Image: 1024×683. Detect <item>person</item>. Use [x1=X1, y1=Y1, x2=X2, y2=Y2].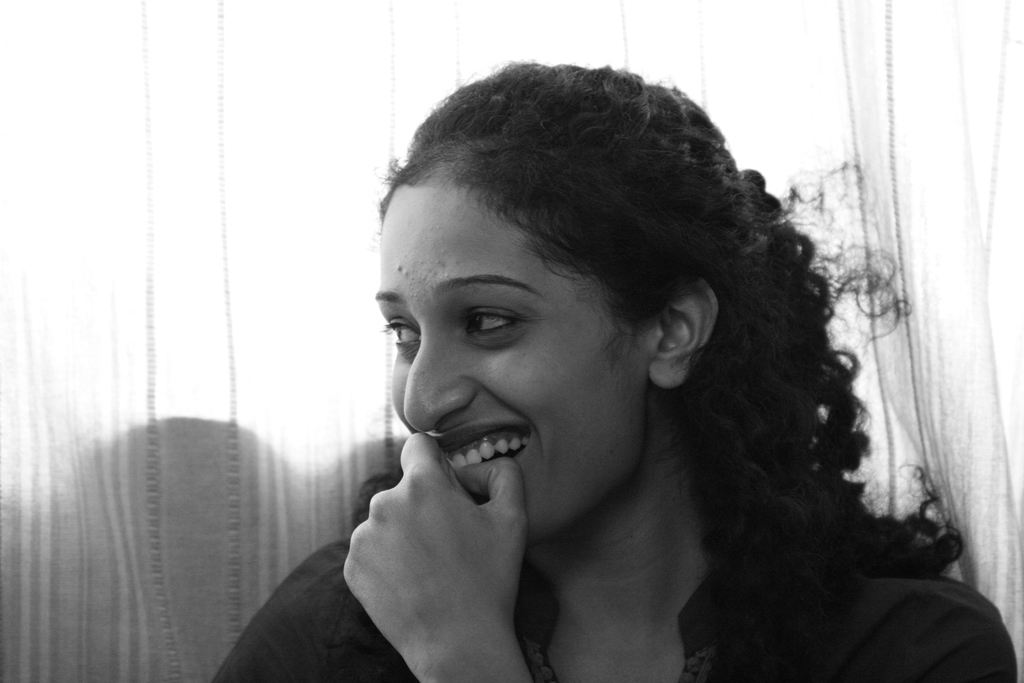
[x1=256, y1=67, x2=904, y2=682].
